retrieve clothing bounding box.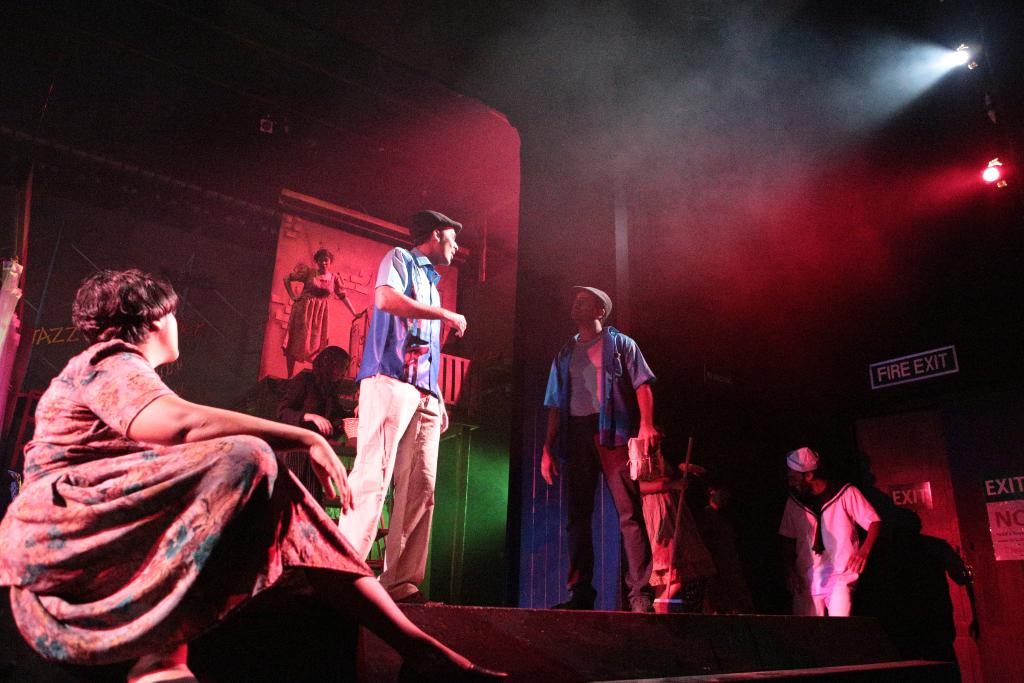
Bounding box: 24,316,364,675.
